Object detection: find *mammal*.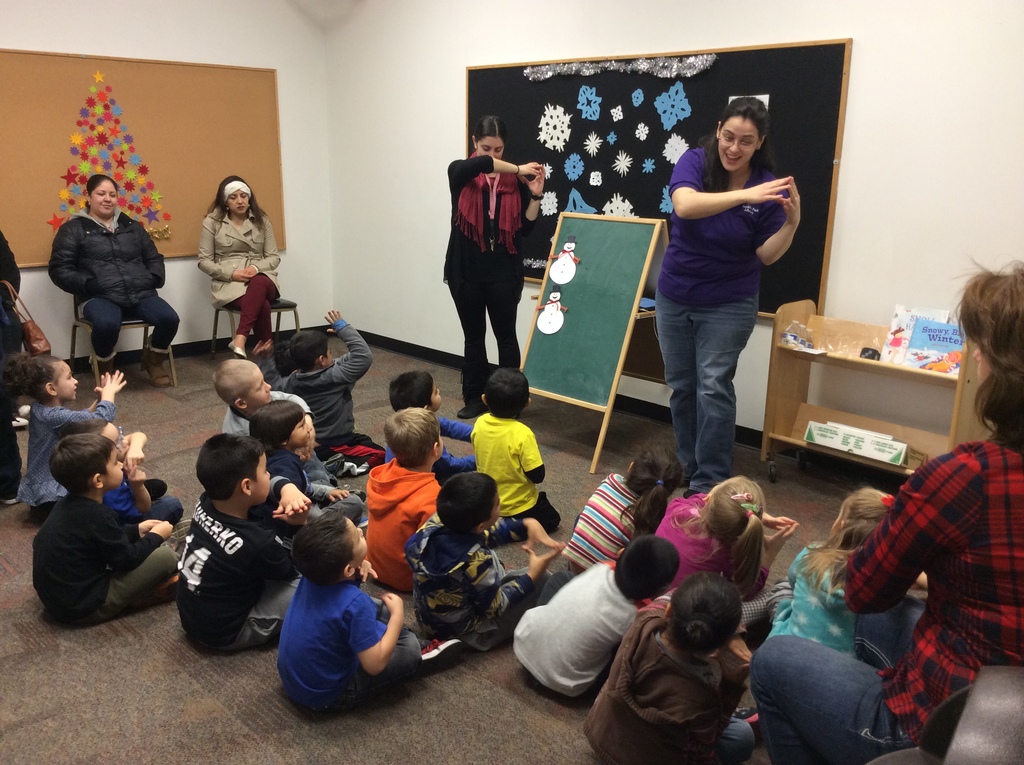
(x1=22, y1=356, x2=137, y2=523).
